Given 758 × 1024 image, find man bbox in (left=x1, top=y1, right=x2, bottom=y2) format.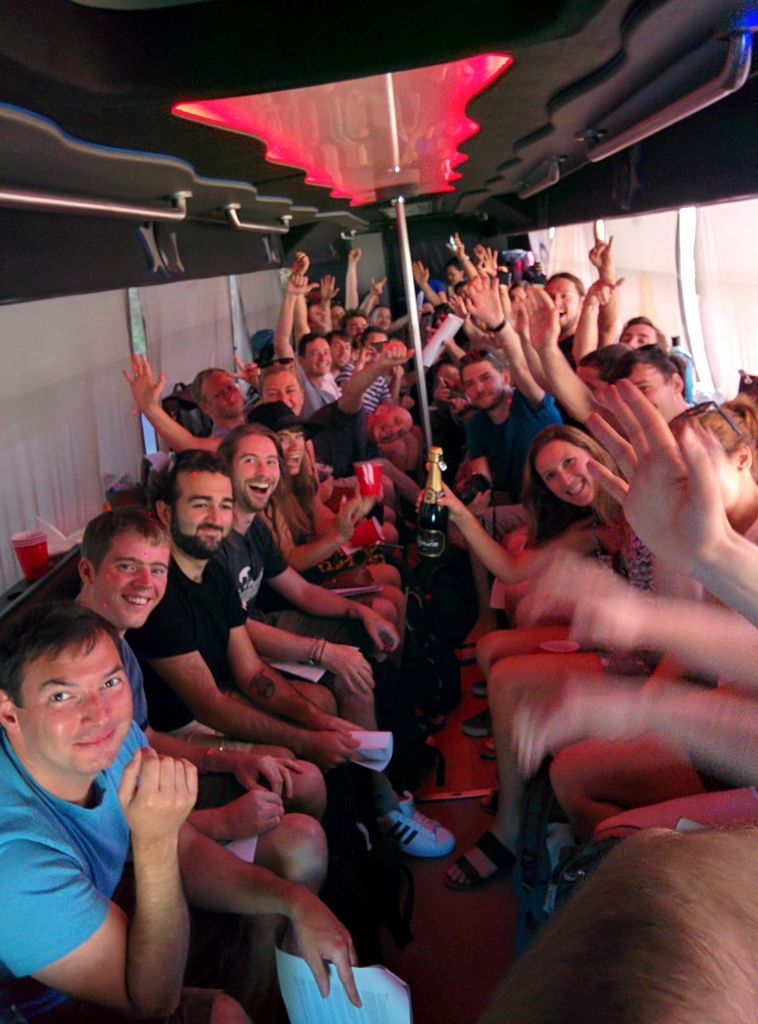
(left=74, top=510, right=331, bottom=899).
